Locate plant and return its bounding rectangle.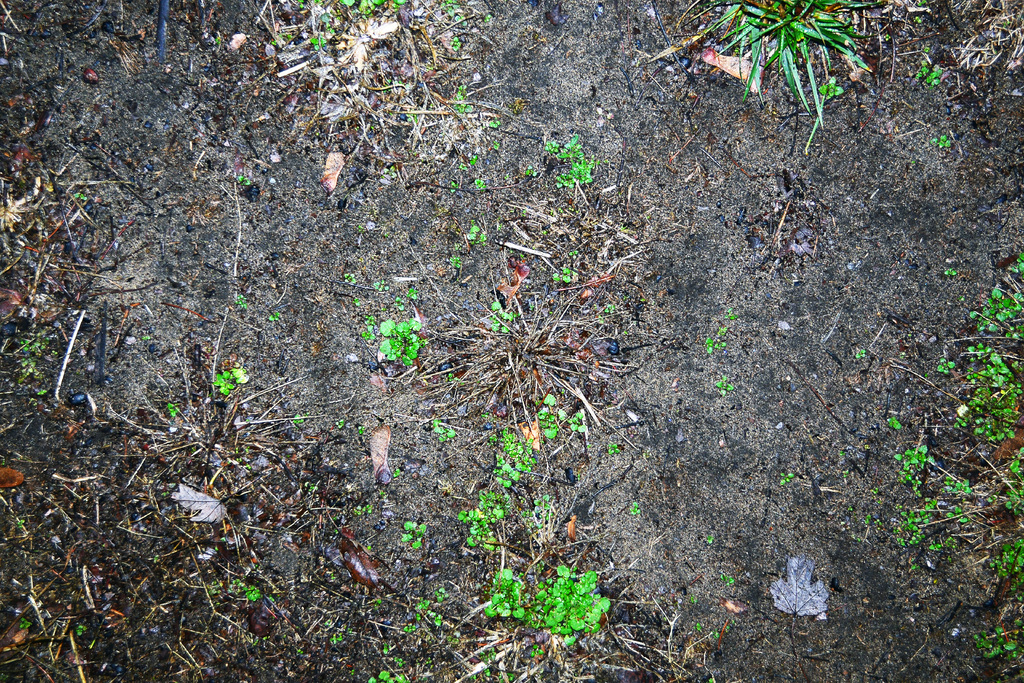
x1=449, y1=178, x2=463, y2=195.
